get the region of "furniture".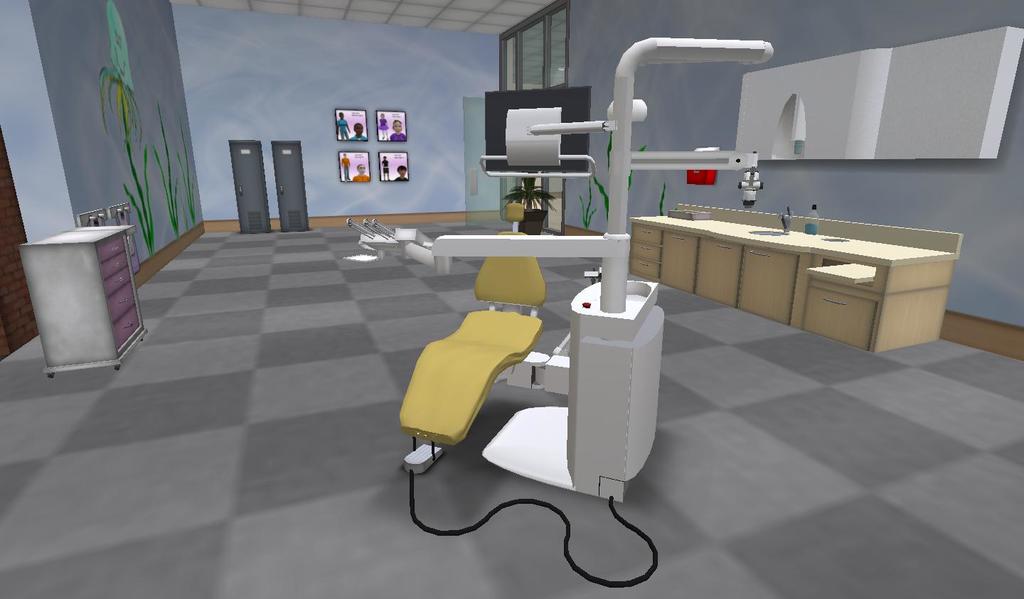
detection(21, 222, 146, 372).
